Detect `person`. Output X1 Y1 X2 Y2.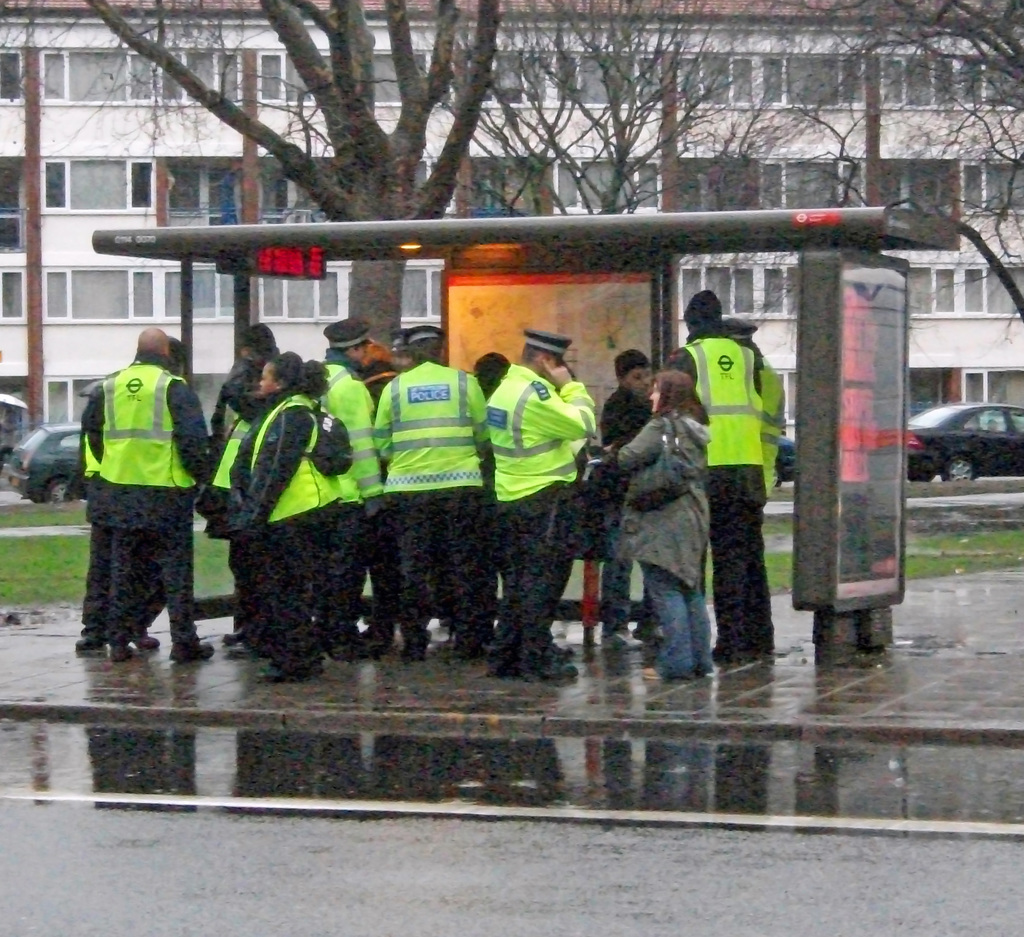
602 371 713 692.
